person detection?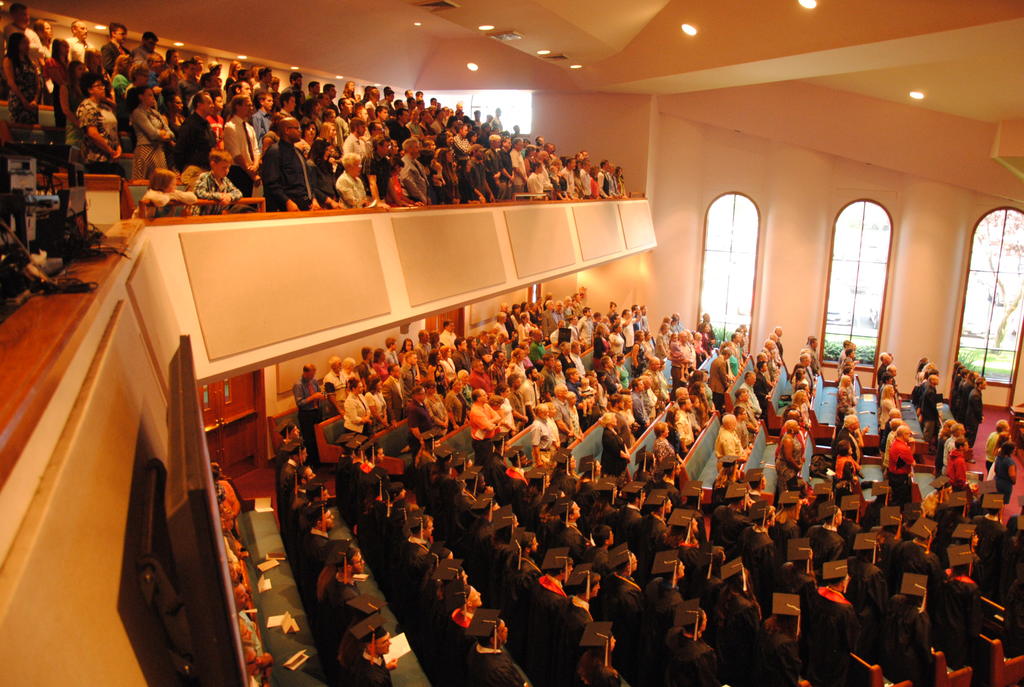
box(134, 167, 200, 219)
